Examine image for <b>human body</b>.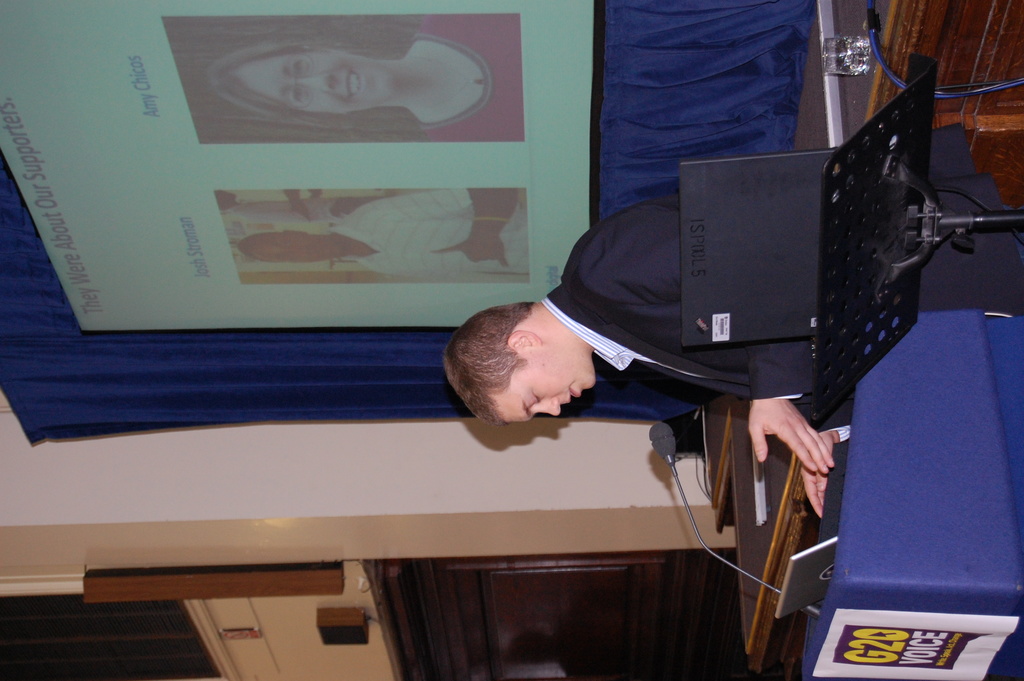
Examination result: 333, 188, 528, 284.
